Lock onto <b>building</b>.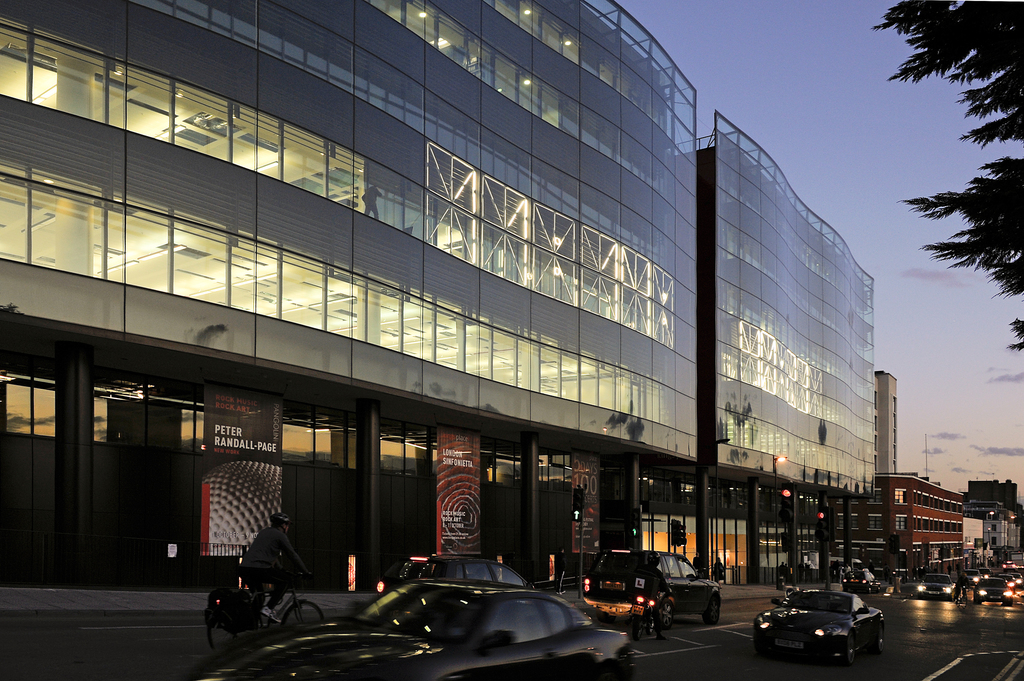
Locked: x1=876 y1=368 x2=899 y2=477.
